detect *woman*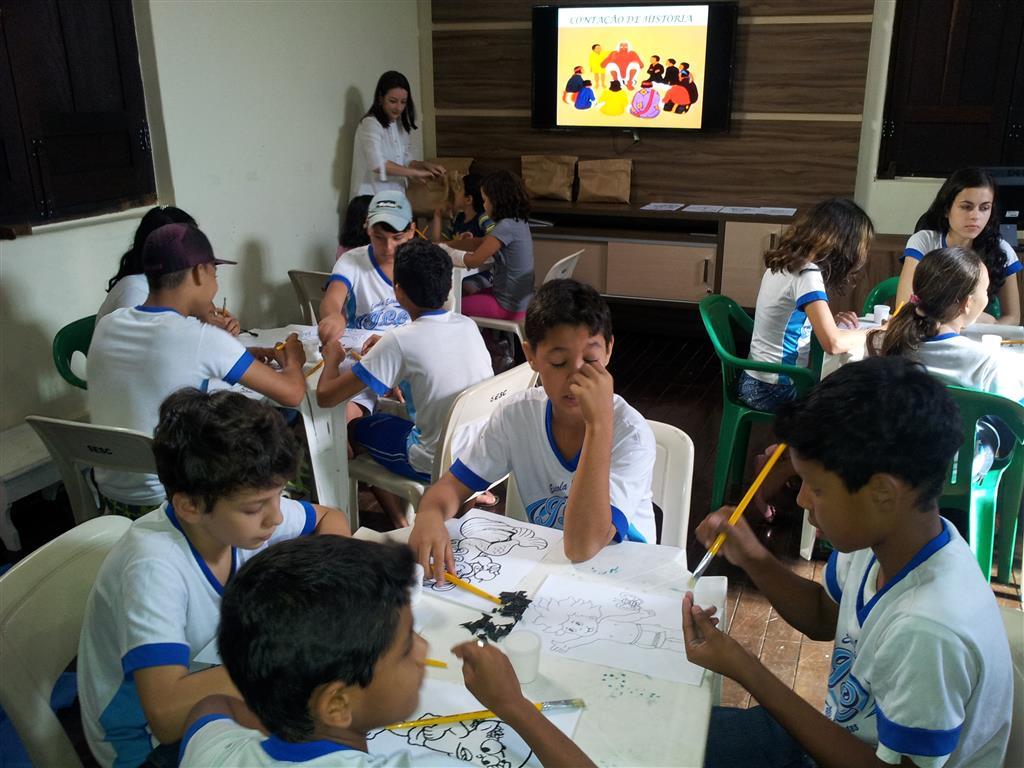
l=333, t=72, r=436, b=260
